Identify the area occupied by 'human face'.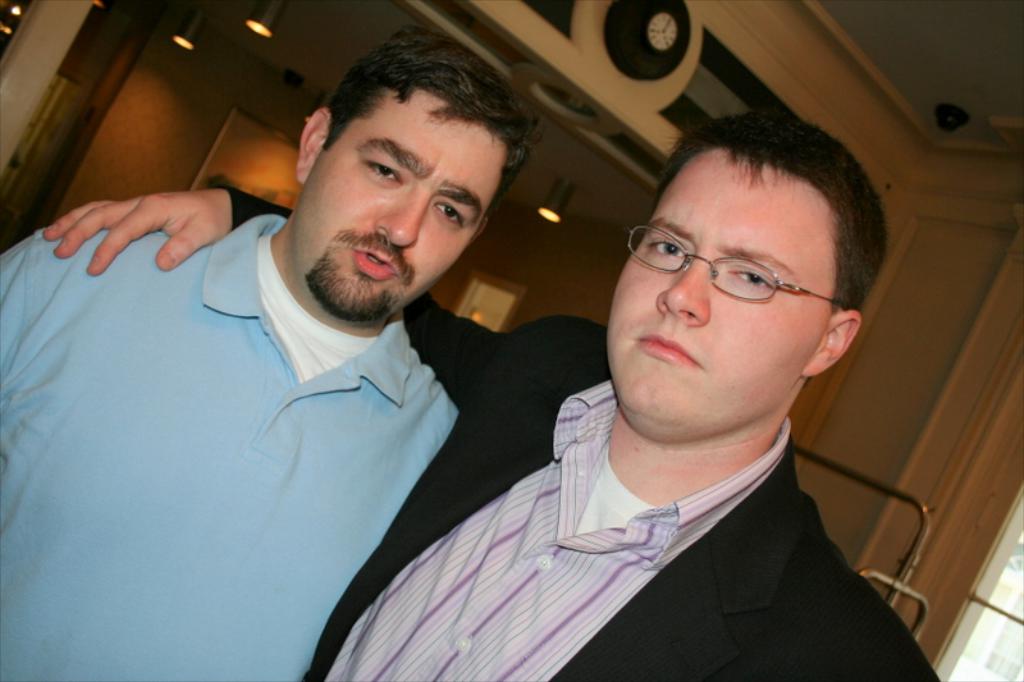
Area: left=300, top=90, right=504, bottom=319.
